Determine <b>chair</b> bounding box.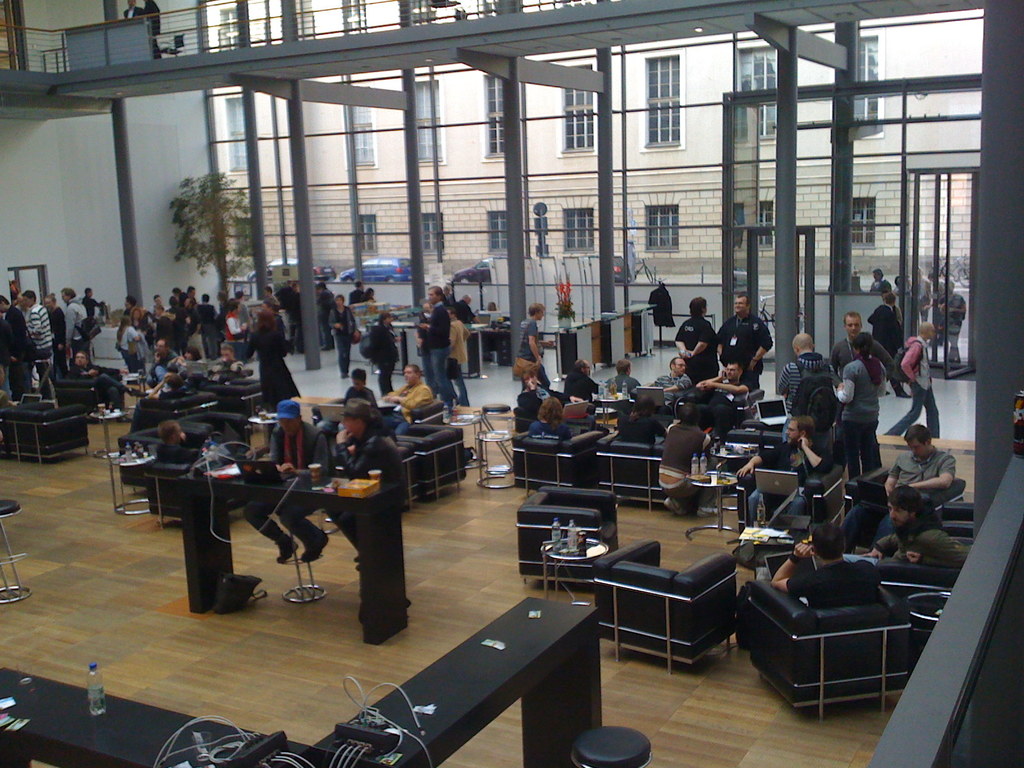
Determined: (left=0, top=399, right=93, bottom=467).
